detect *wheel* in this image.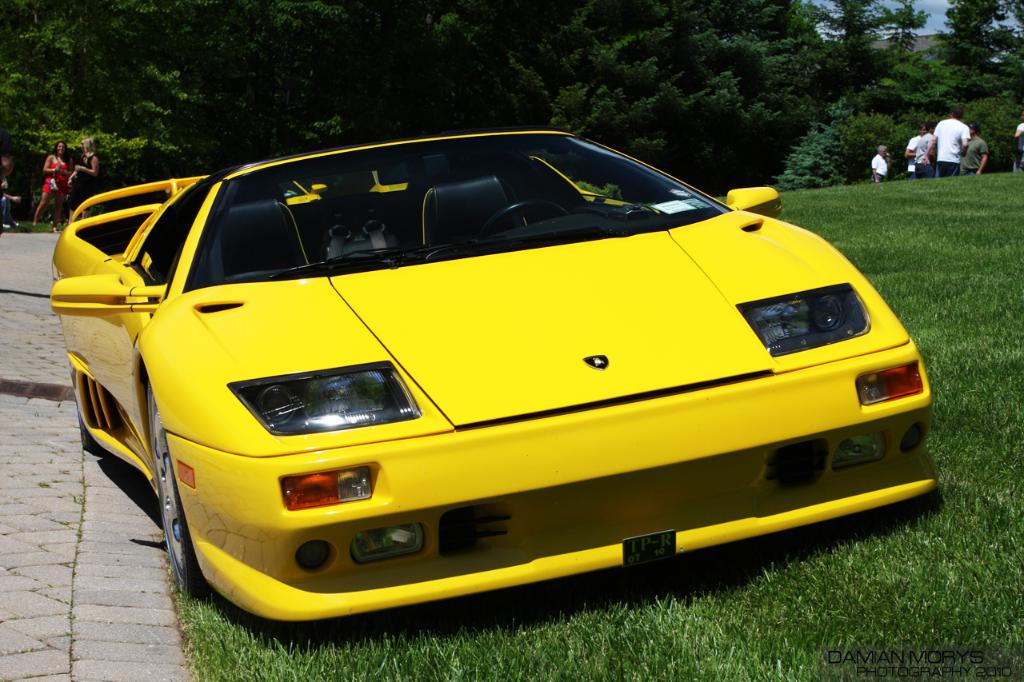
Detection: bbox=(477, 200, 564, 238).
